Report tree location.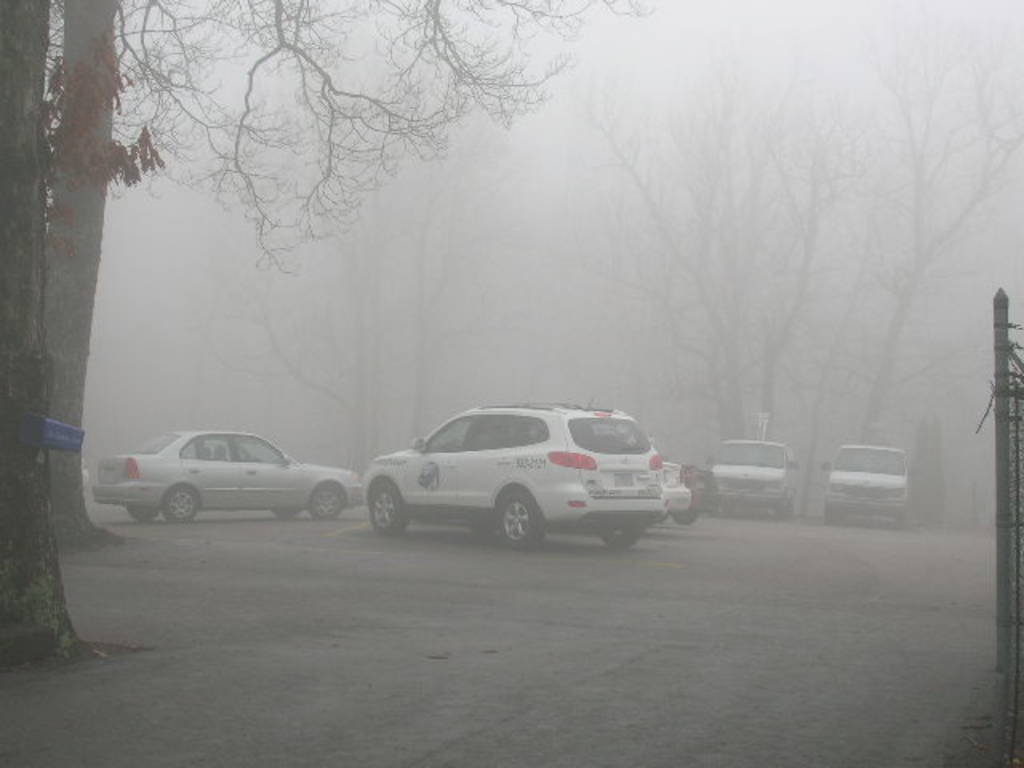
Report: (left=576, top=0, right=1022, bottom=504).
